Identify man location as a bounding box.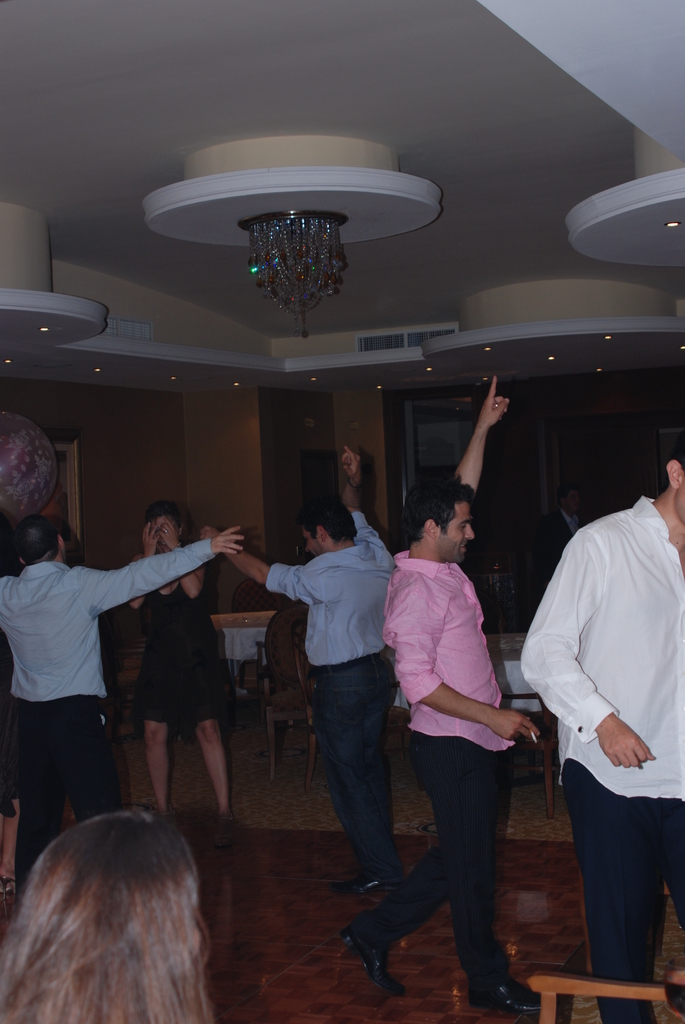
locate(191, 447, 398, 896).
